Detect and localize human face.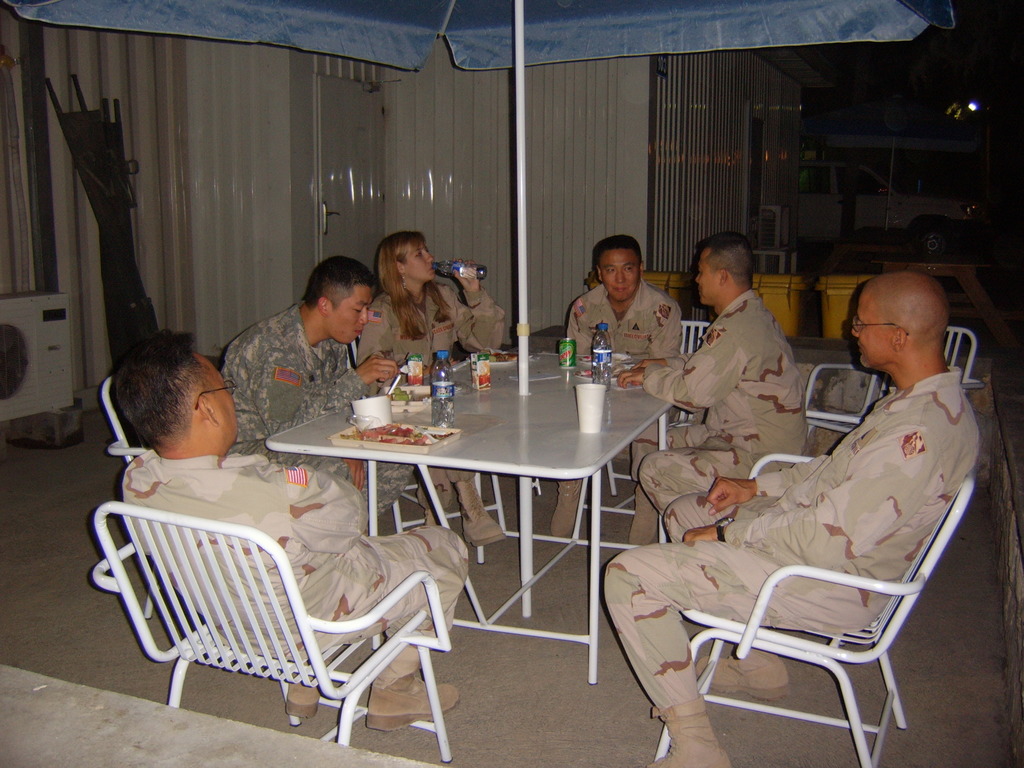
Localized at BBox(599, 247, 639, 300).
